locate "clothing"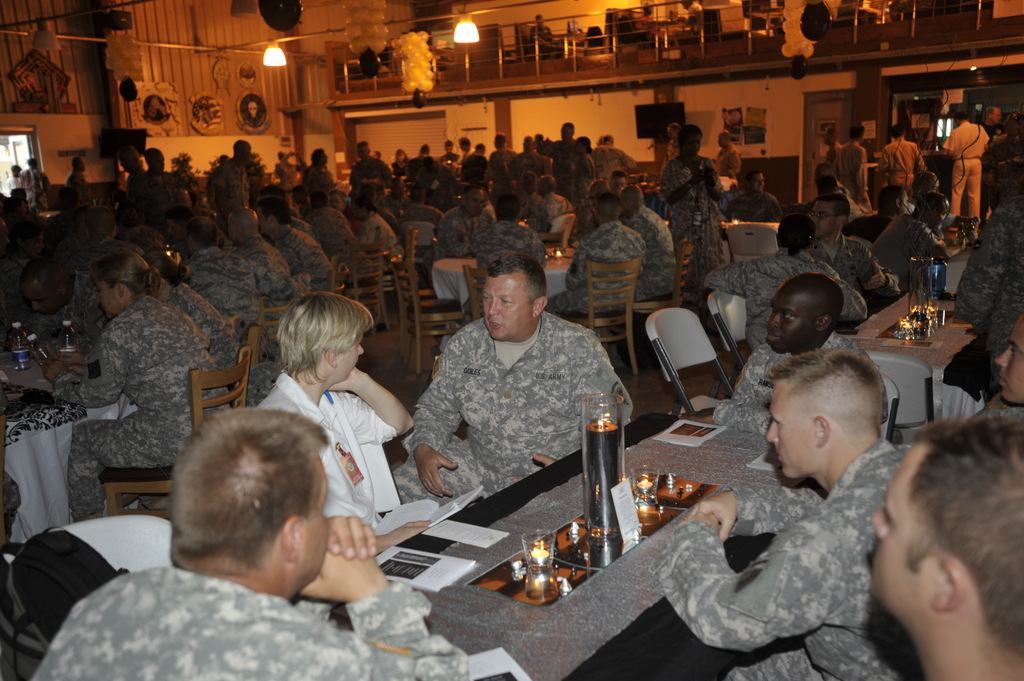
(left=13, top=161, right=47, bottom=209)
